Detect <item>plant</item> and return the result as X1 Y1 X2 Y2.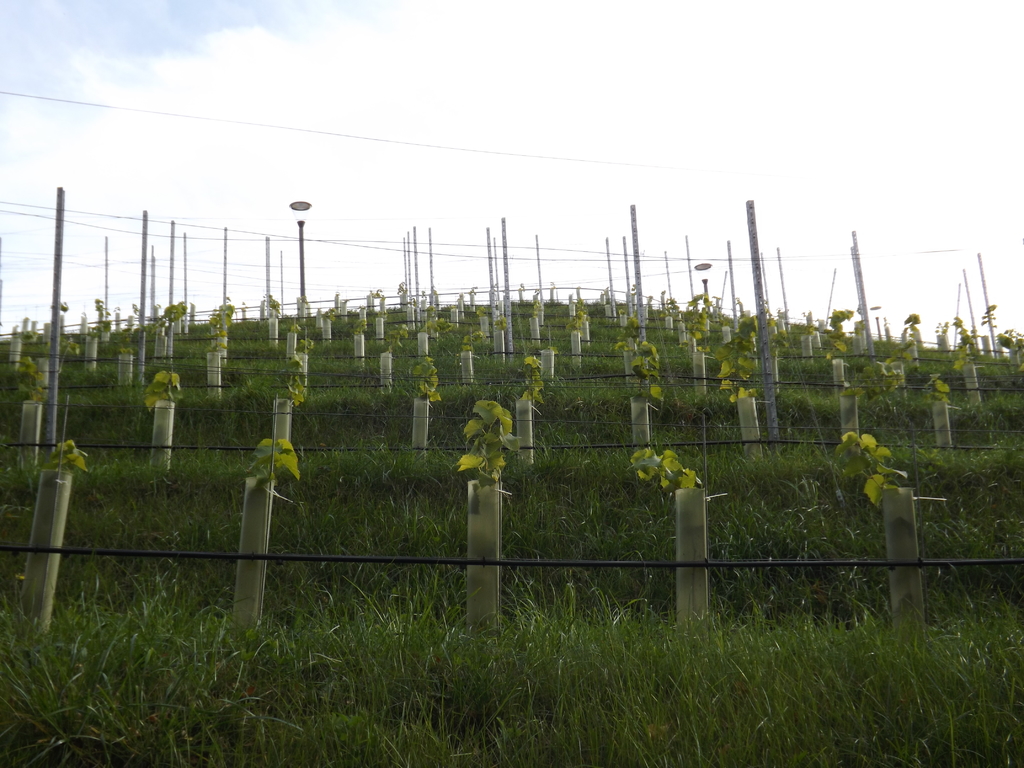
260 294 278 351.
